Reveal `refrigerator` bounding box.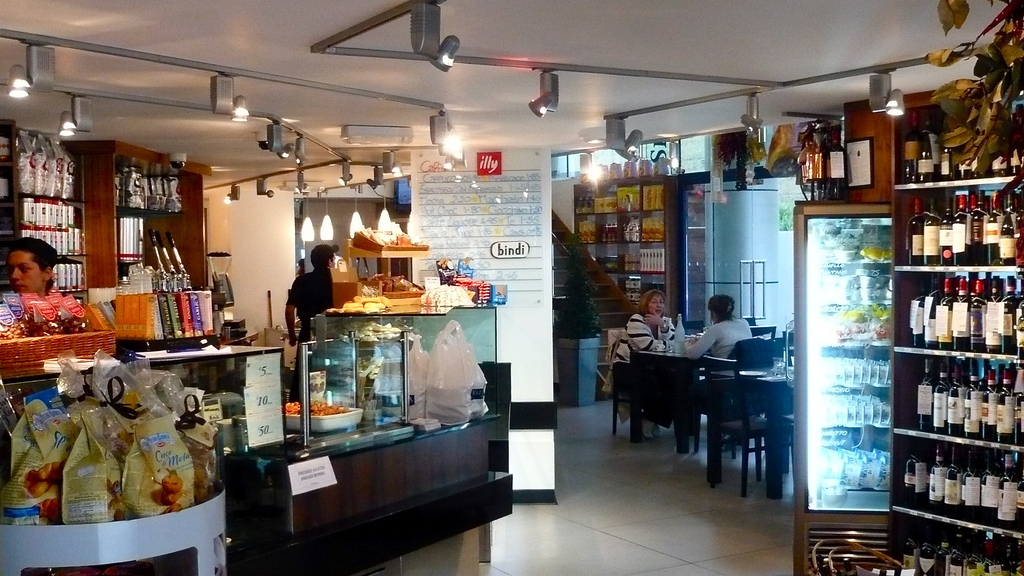
Revealed: (left=797, top=205, right=884, bottom=570).
